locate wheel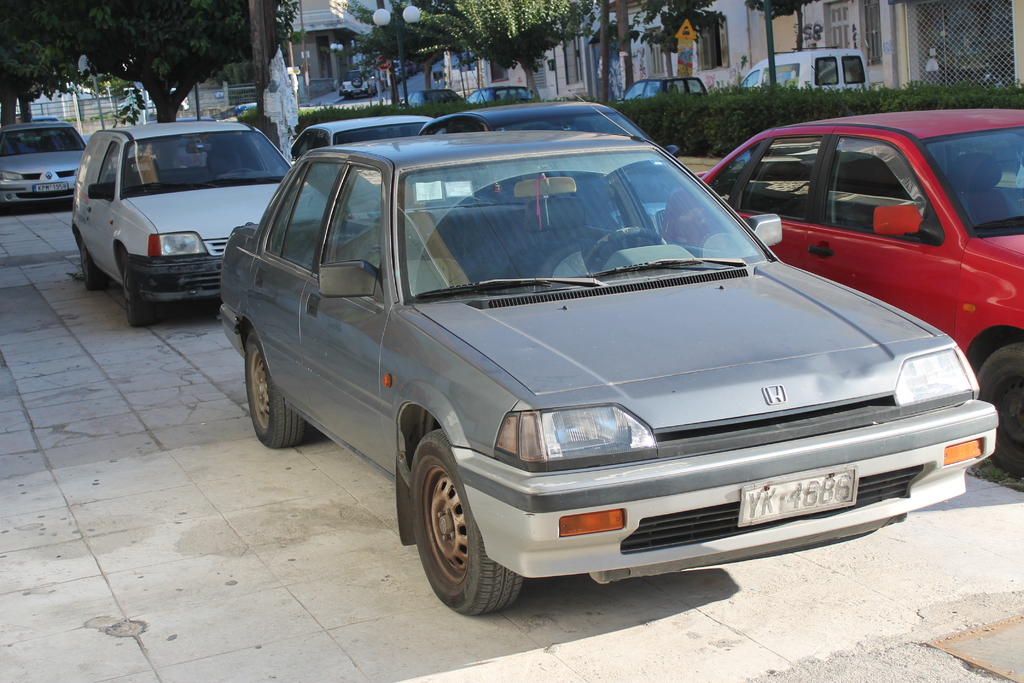
(left=79, top=249, right=111, bottom=293)
